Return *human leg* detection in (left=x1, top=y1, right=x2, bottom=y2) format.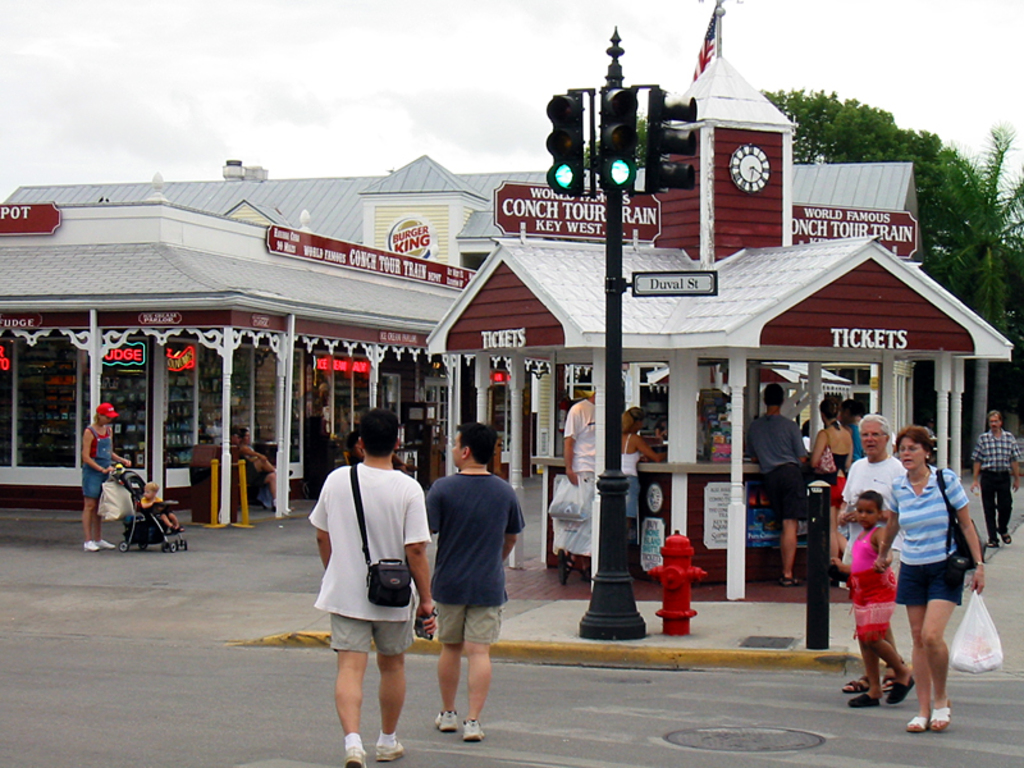
(left=911, top=571, right=956, bottom=733).
